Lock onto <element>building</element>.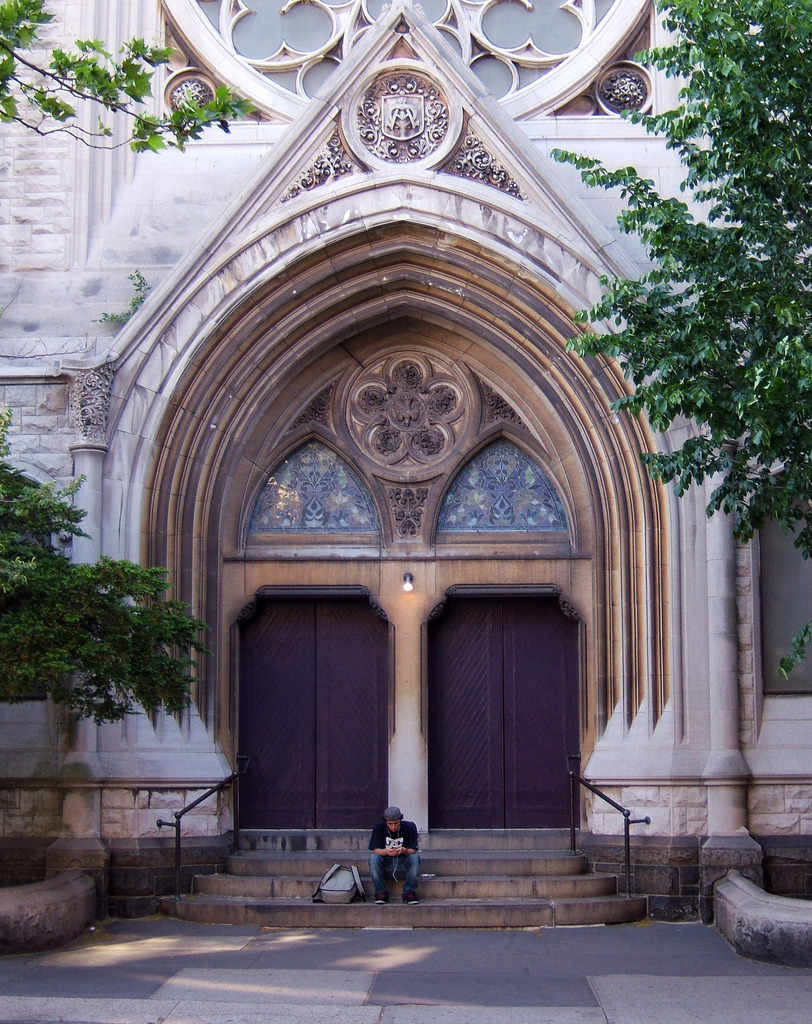
Locked: 0,0,811,927.
